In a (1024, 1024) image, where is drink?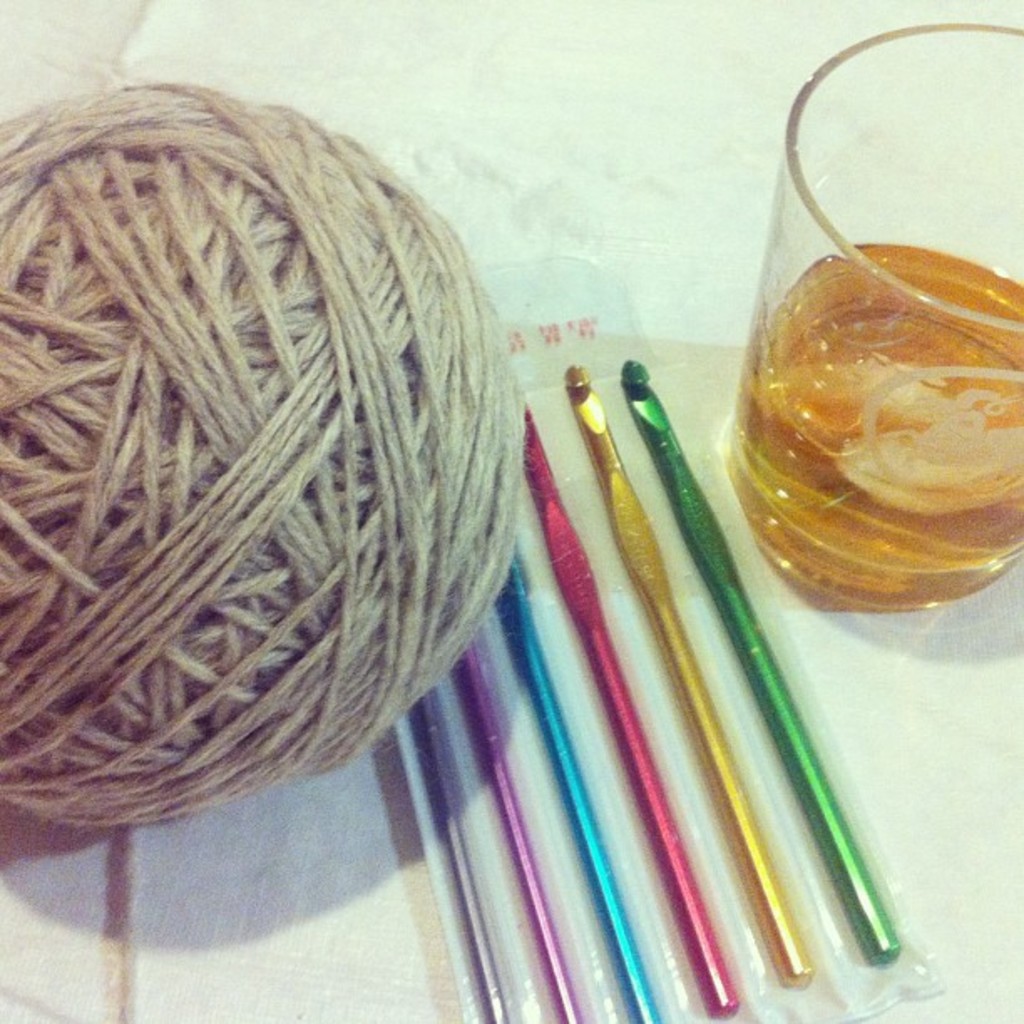
775 187 1006 607.
